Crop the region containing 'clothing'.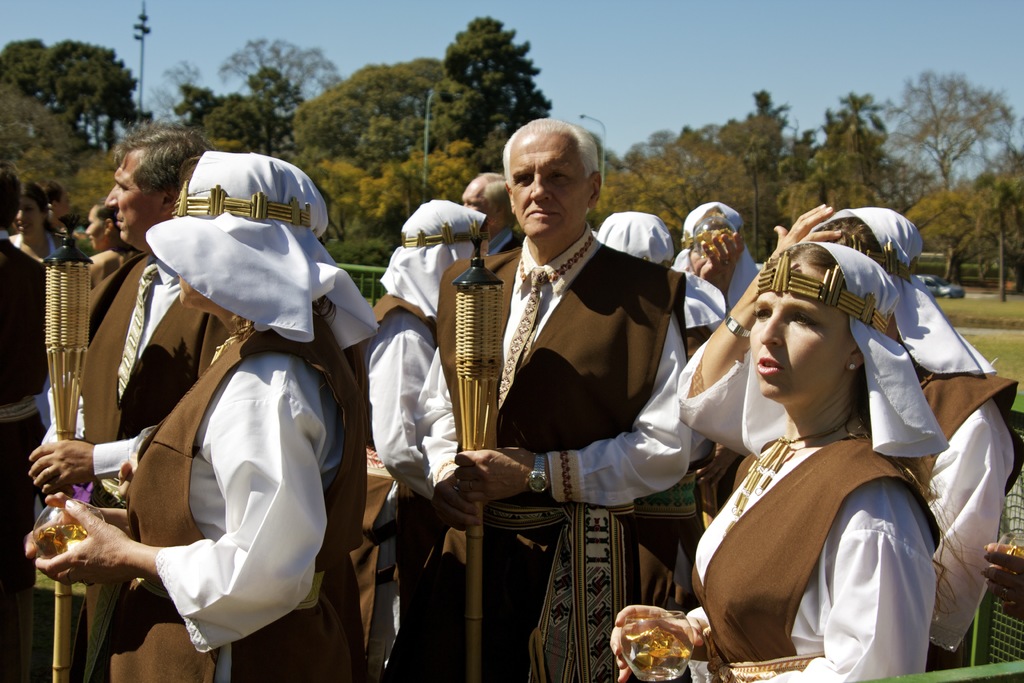
Crop region: bbox=(367, 202, 495, 682).
